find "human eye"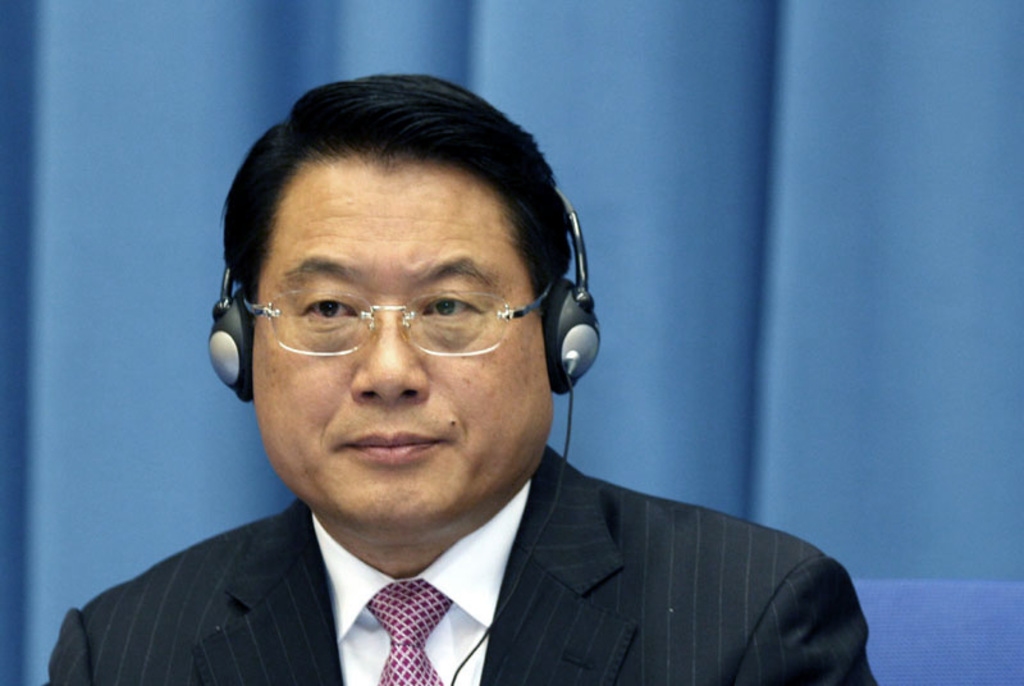
locate(296, 289, 361, 329)
